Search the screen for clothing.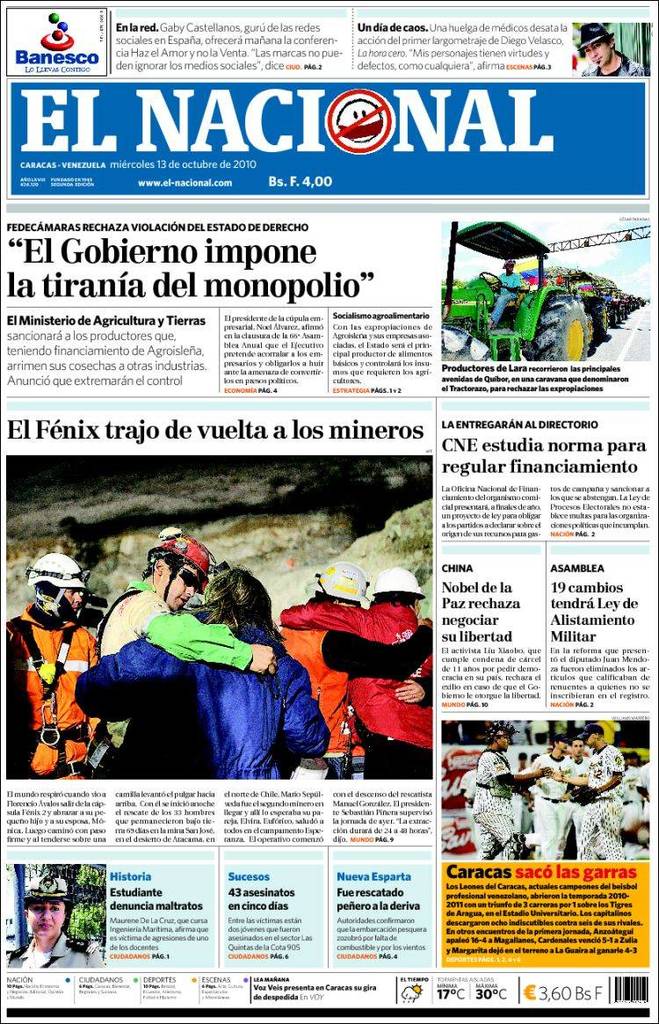
Found at {"x1": 594, "y1": 755, "x2": 626, "y2": 861}.
